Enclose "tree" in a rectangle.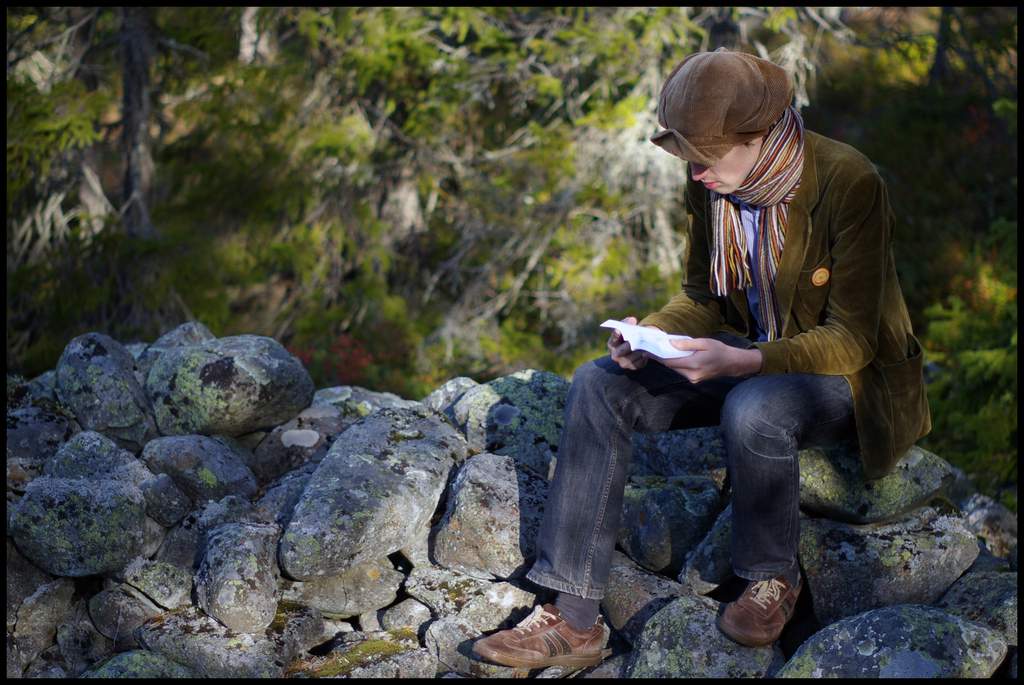
box=[0, 0, 214, 358].
